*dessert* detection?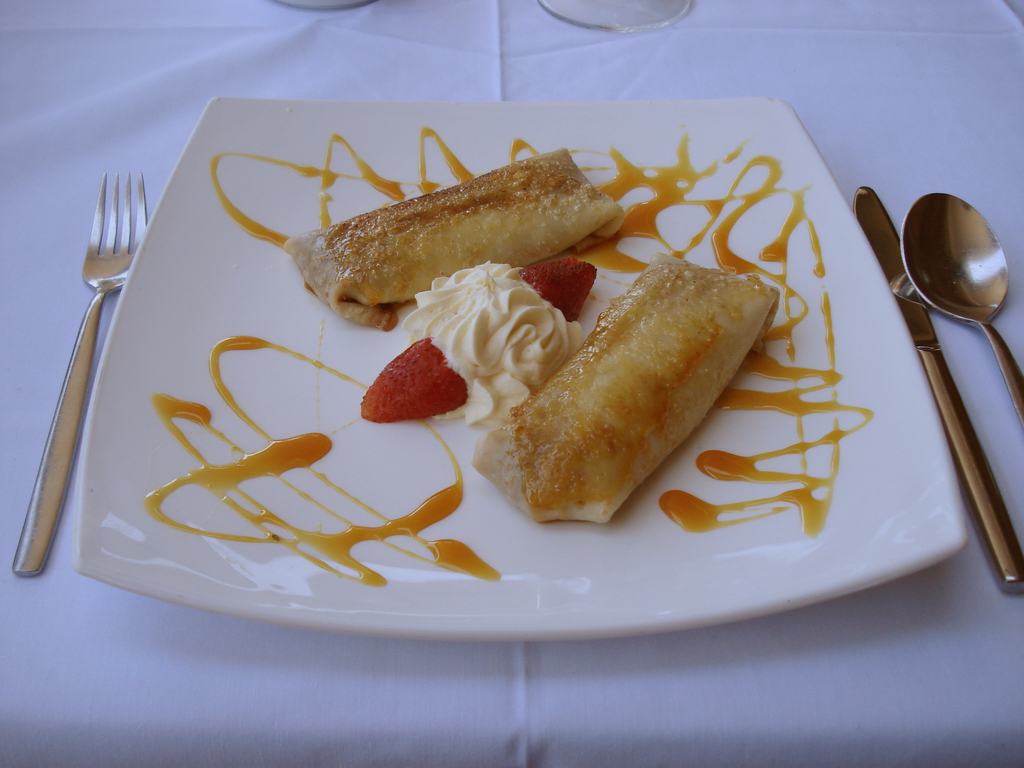
<box>457,255,781,526</box>
